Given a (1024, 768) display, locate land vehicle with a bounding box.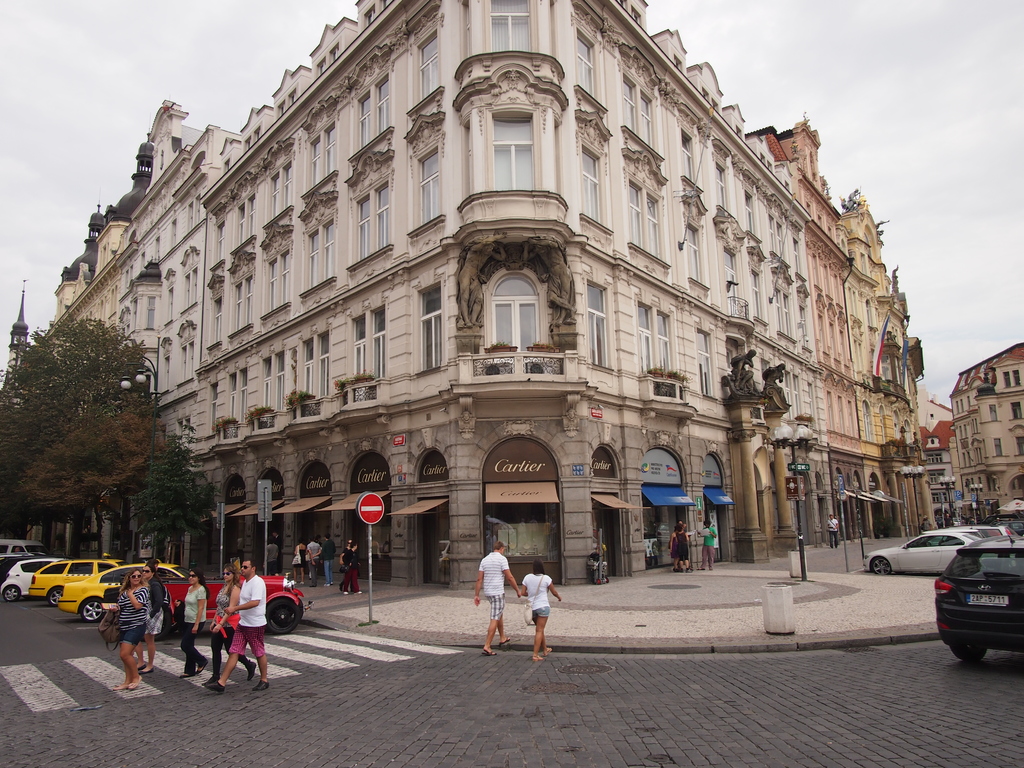
Located: [left=0, top=554, right=65, bottom=605].
